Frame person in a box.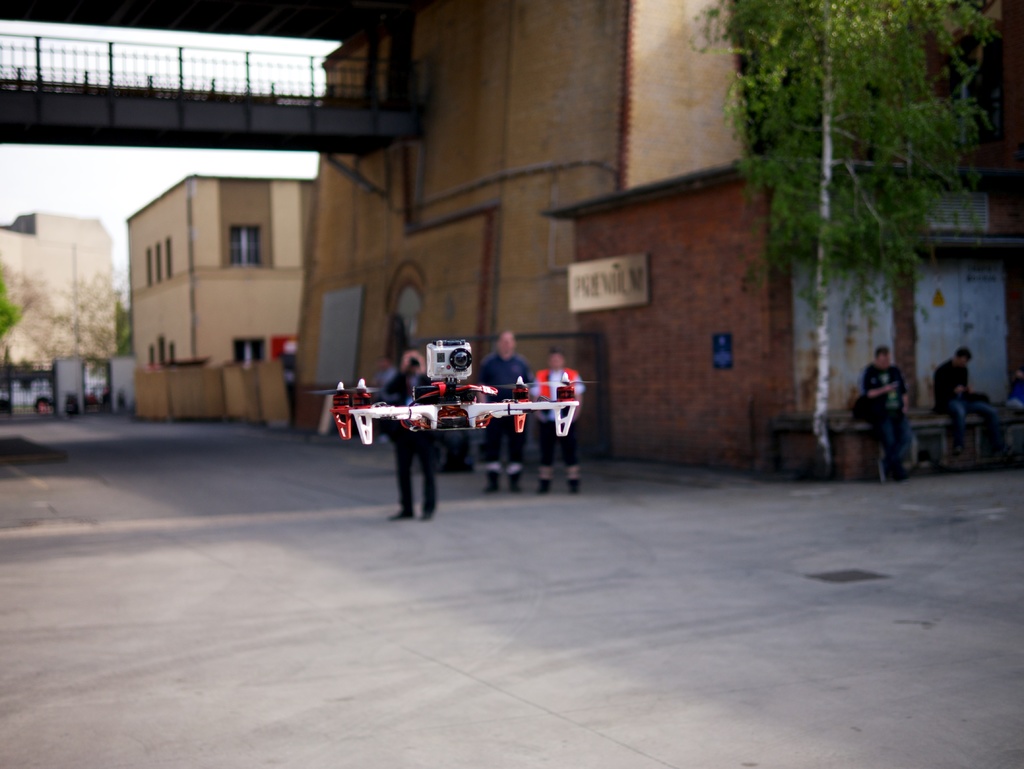
947 334 995 476.
